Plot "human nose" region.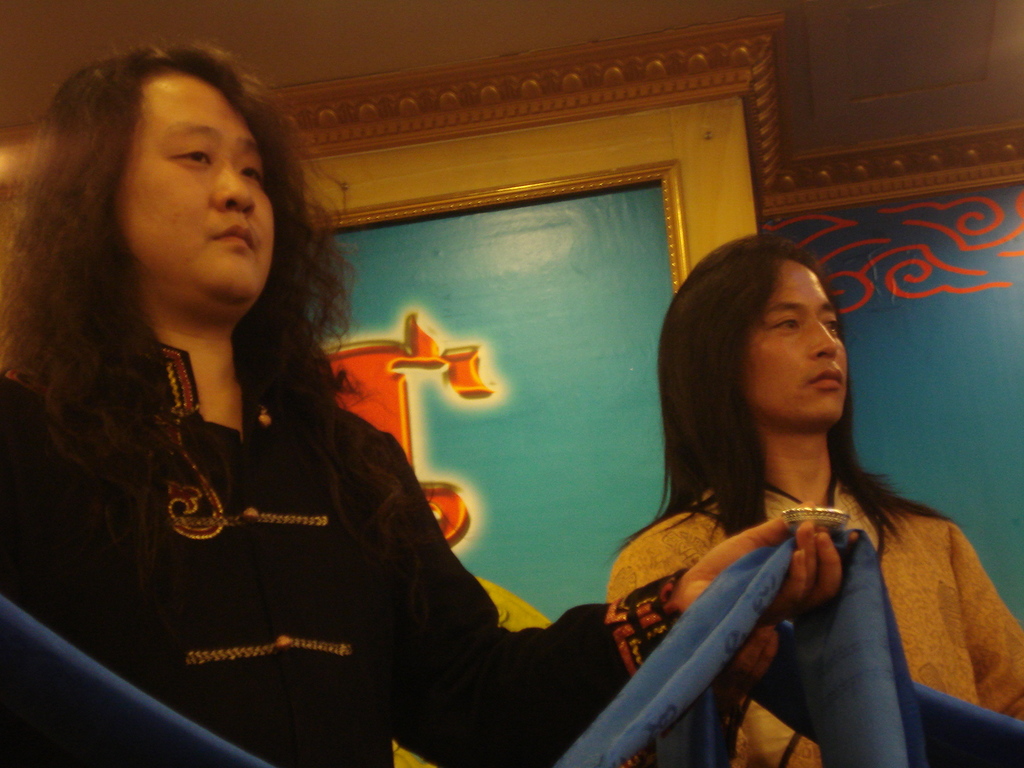
Plotted at 211:159:255:211.
